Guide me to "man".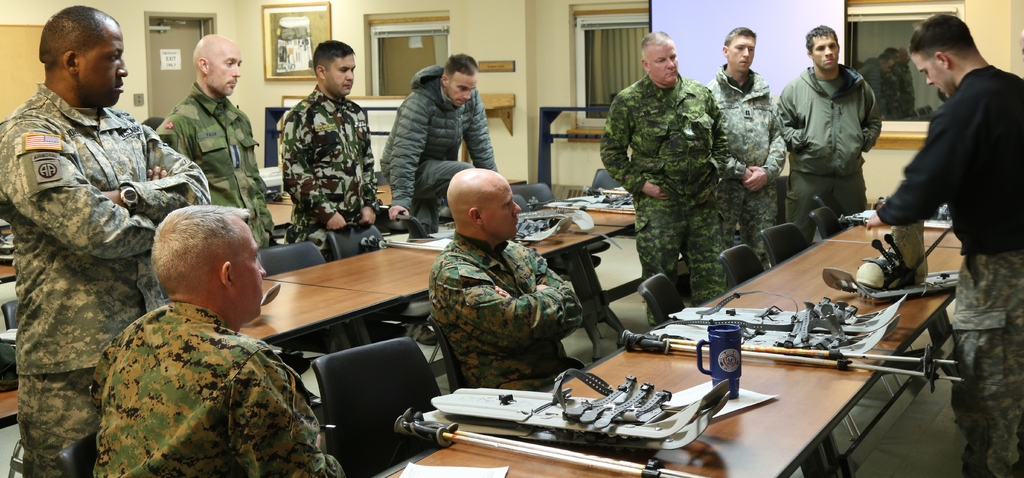
Guidance: crop(273, 37, 385, 258).
